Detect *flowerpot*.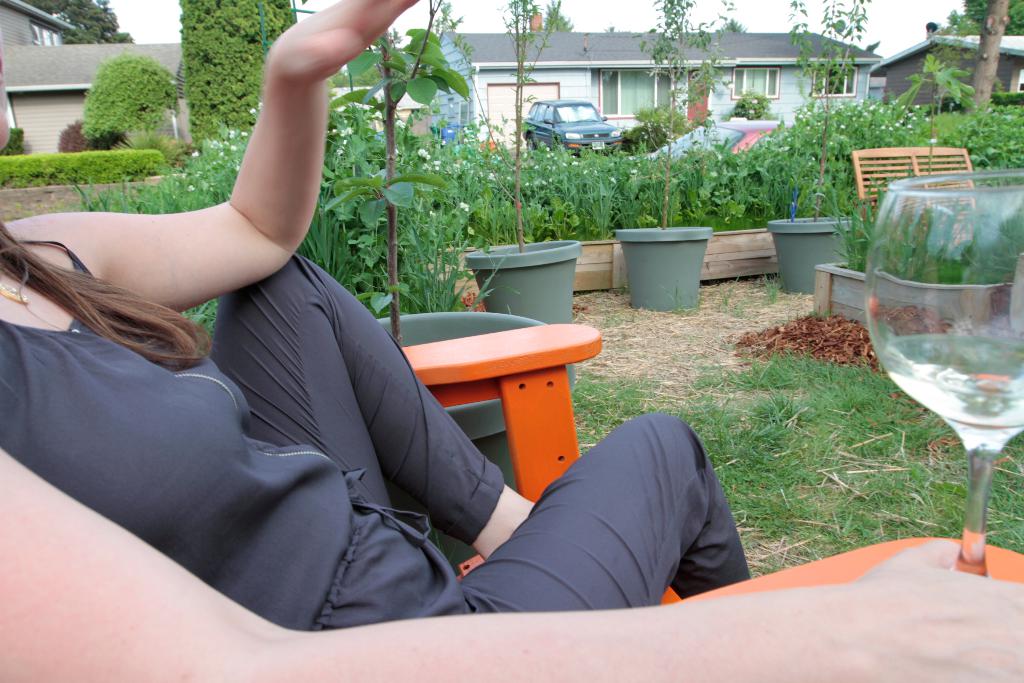
Detected at x1=371, y1=313, x2=576, y2=575.
